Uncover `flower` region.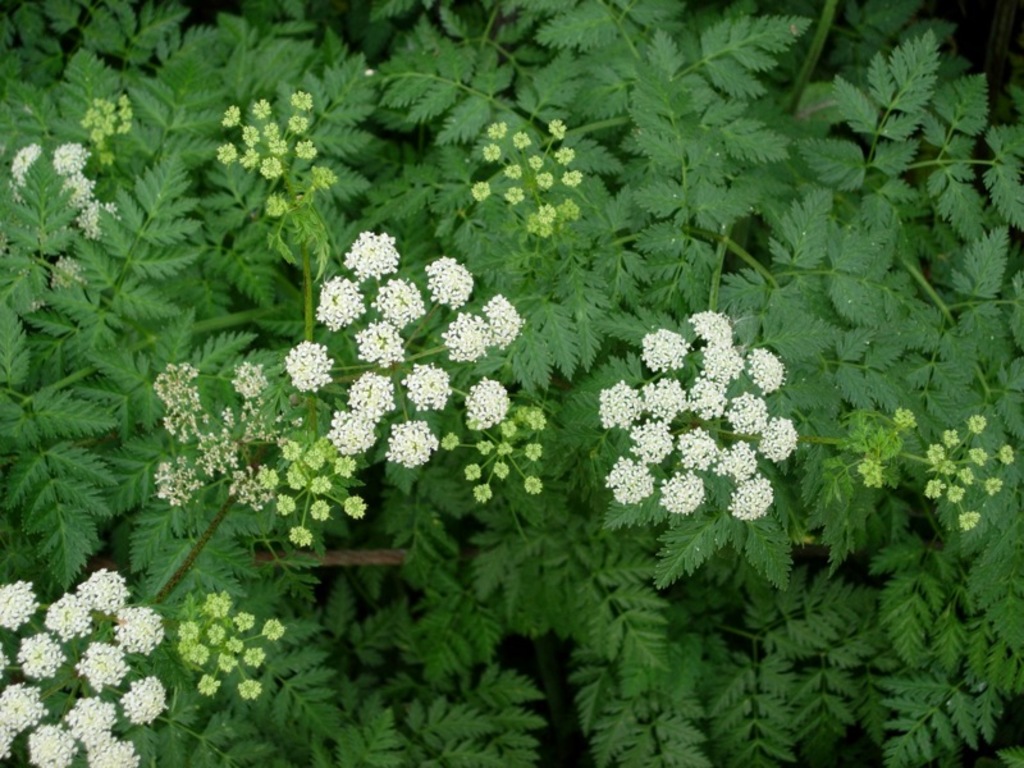
Uncovered: (left=250, top=95, right=276, bottom=118).
